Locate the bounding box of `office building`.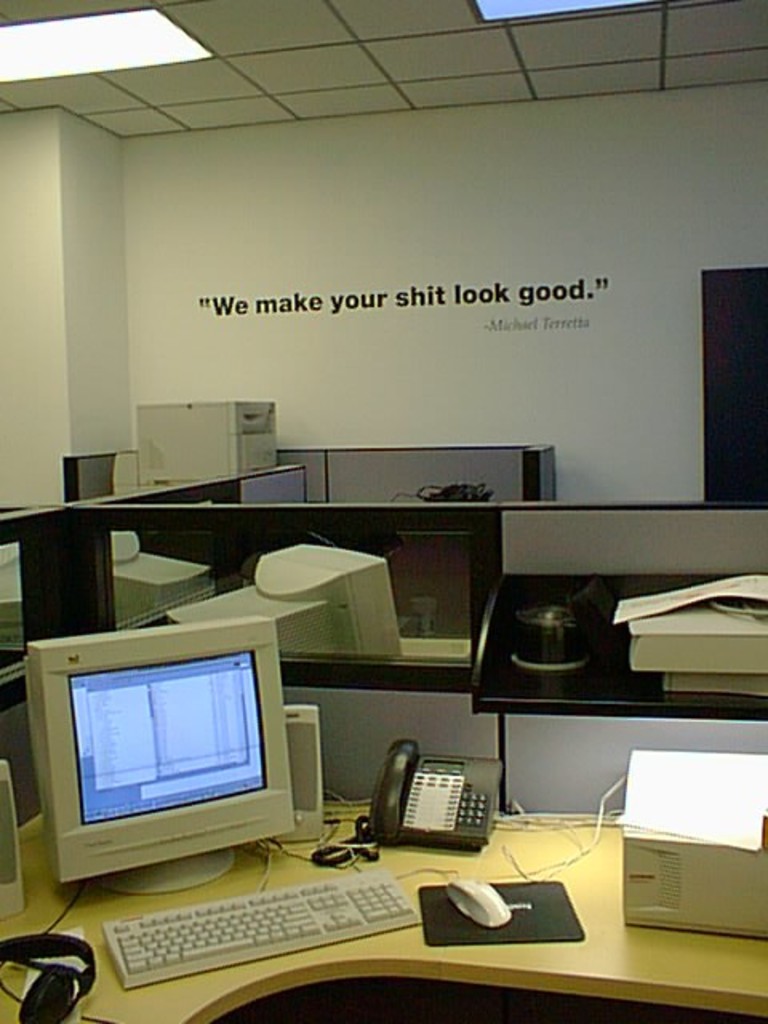
Bounding box: 0,138,767,1023.
